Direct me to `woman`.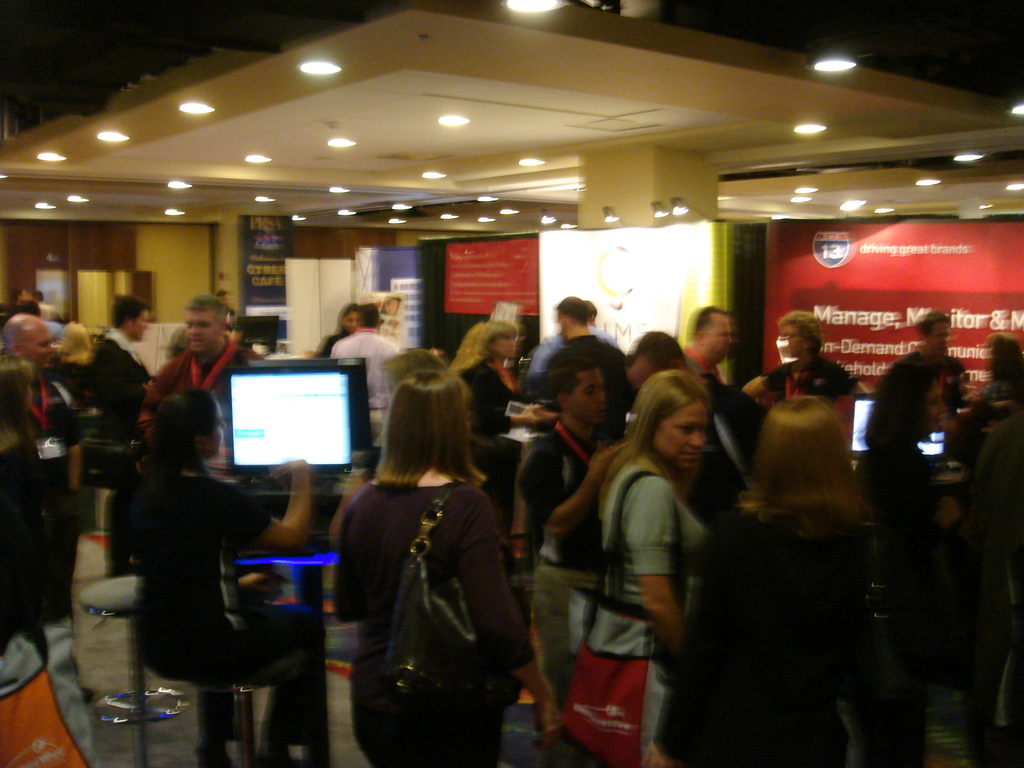
Direction: region(0, 352, 49, 635).
